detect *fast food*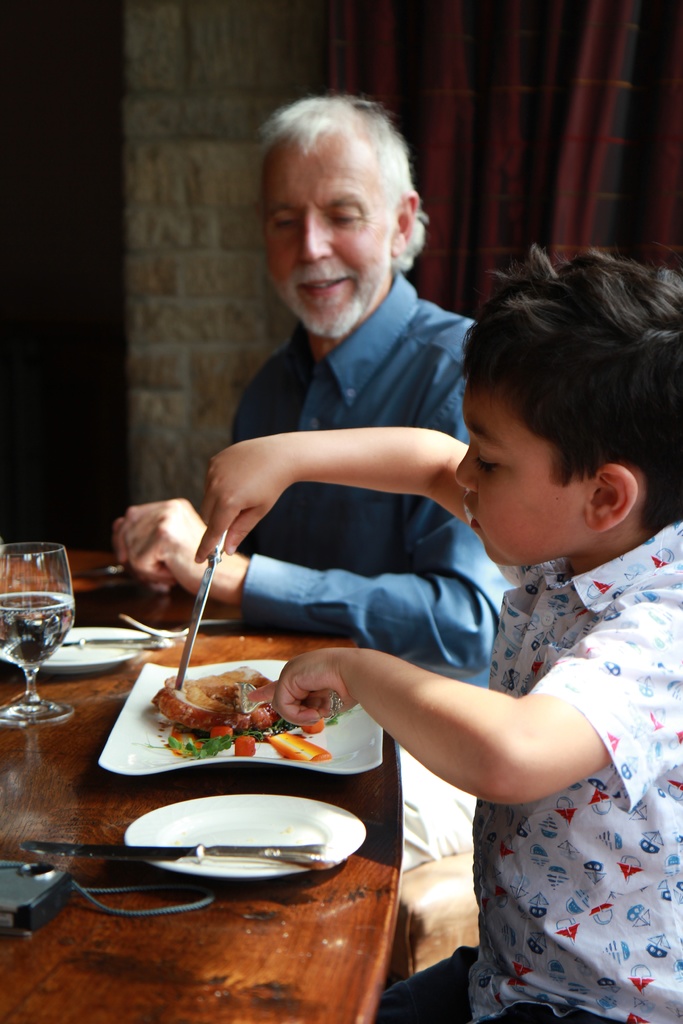
[147,660,302,758]
